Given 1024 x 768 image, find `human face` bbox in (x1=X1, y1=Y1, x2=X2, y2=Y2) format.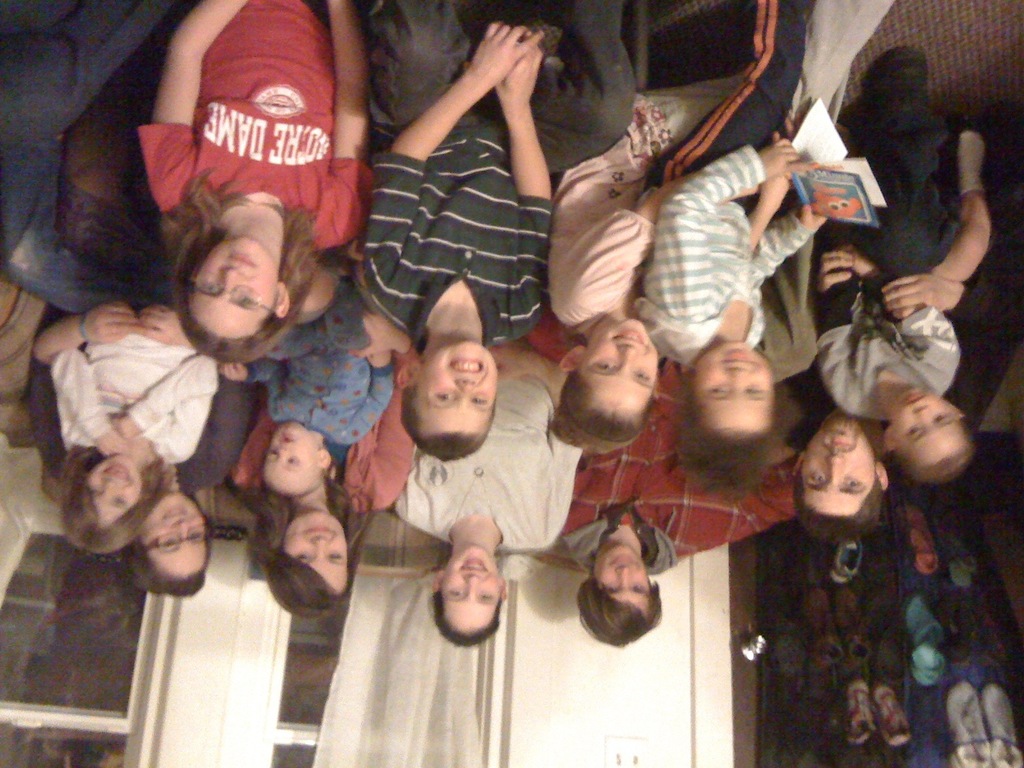
(x1=417, y1=338, x2=499, y2=435).
